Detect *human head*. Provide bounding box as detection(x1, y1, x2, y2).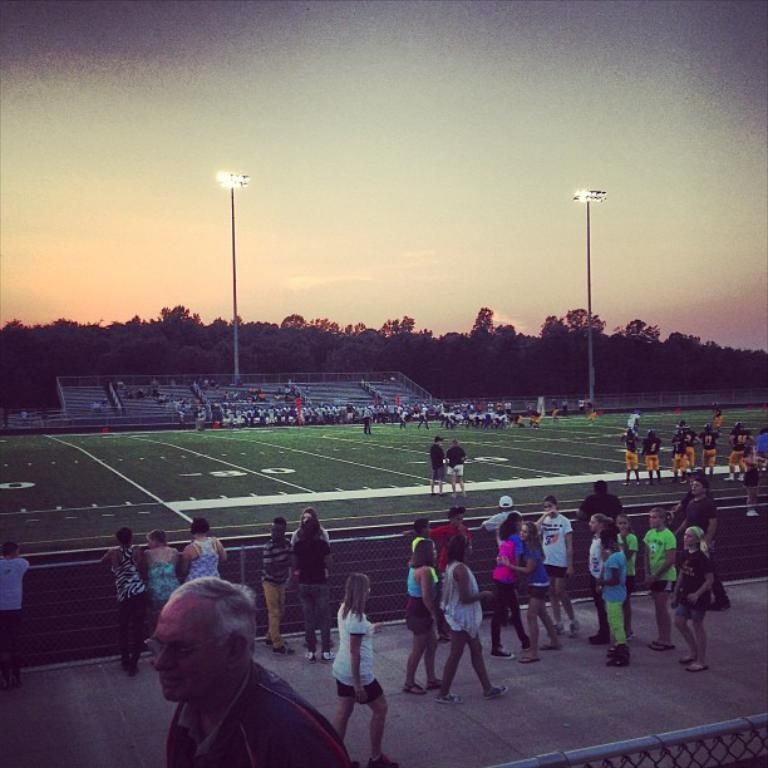
detection(410, 537, 434, 563).
